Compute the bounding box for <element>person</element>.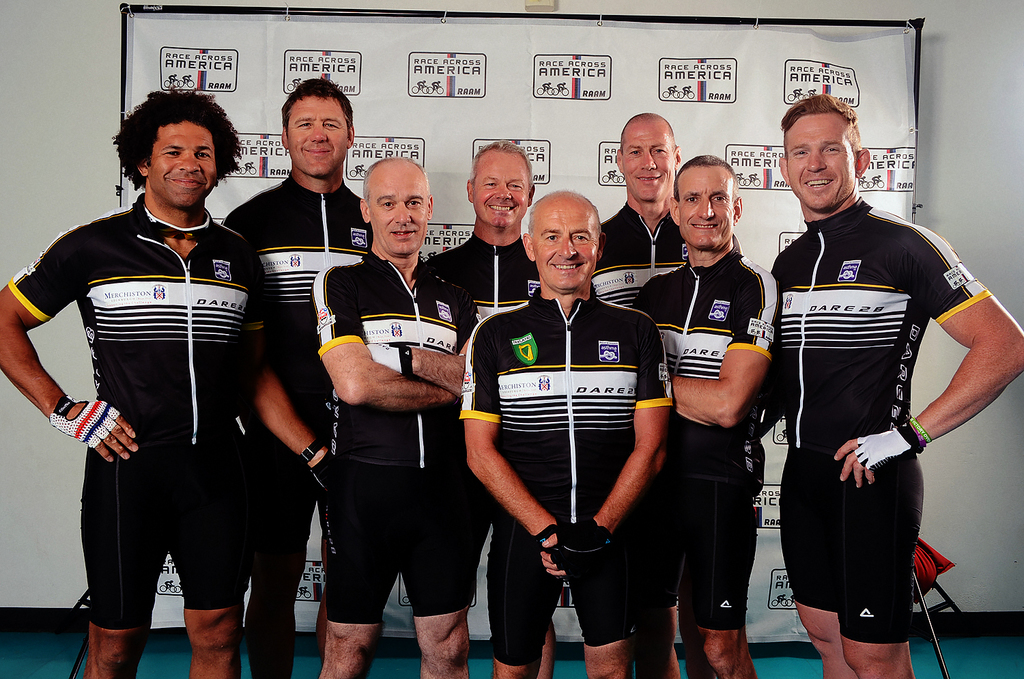
Rect(459, 185, 675, 678).
